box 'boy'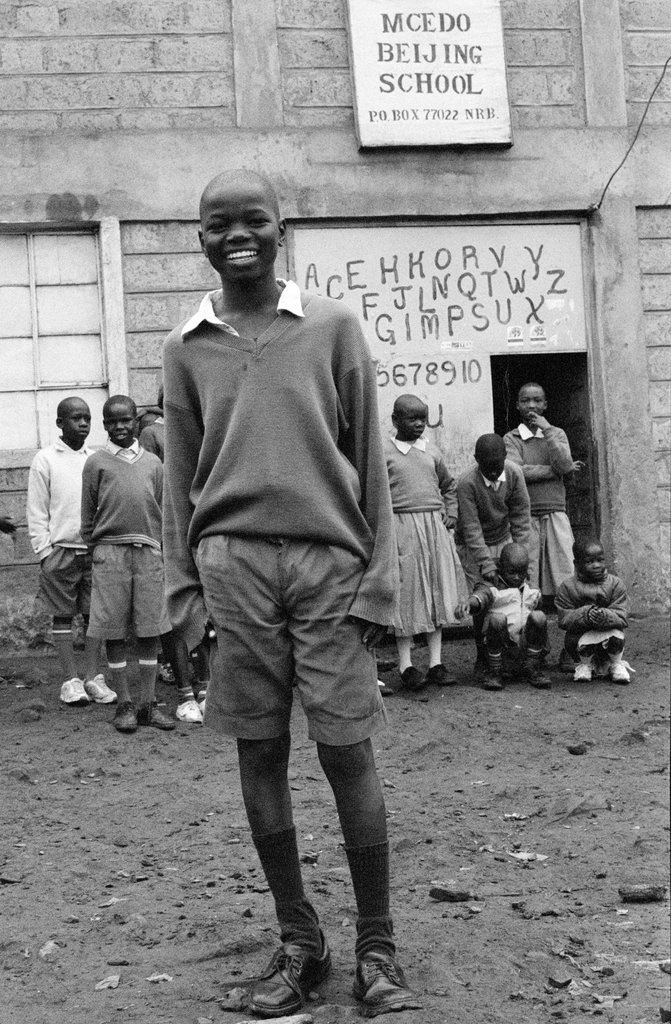
(left=25, top=392, right=121, bottom=709)
